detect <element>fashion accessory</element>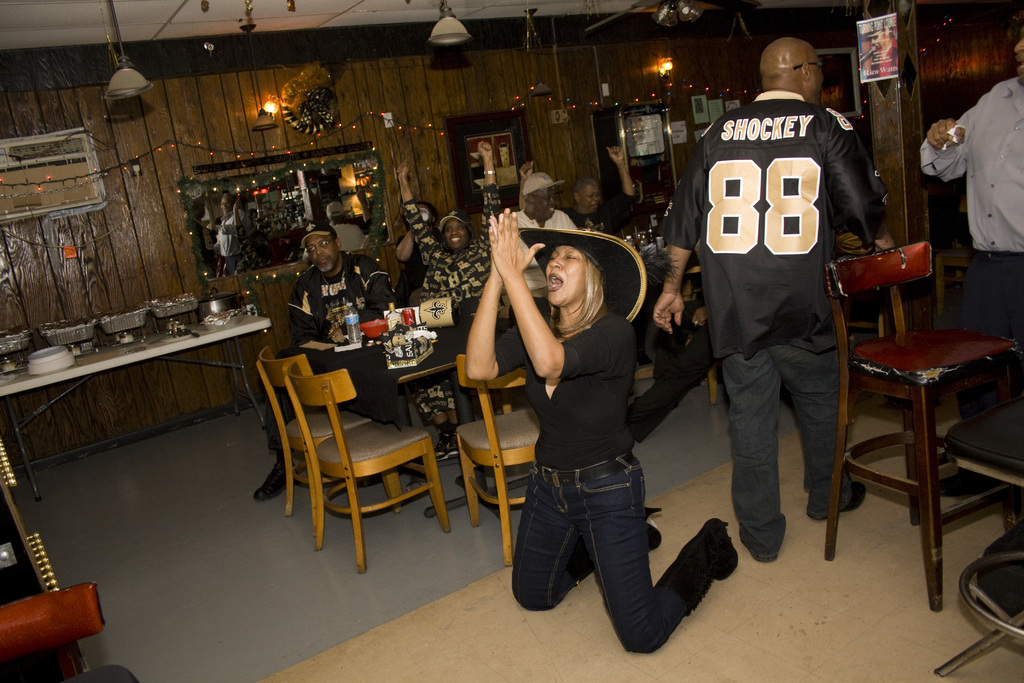
<region>514, 222, 649, 323</region>
